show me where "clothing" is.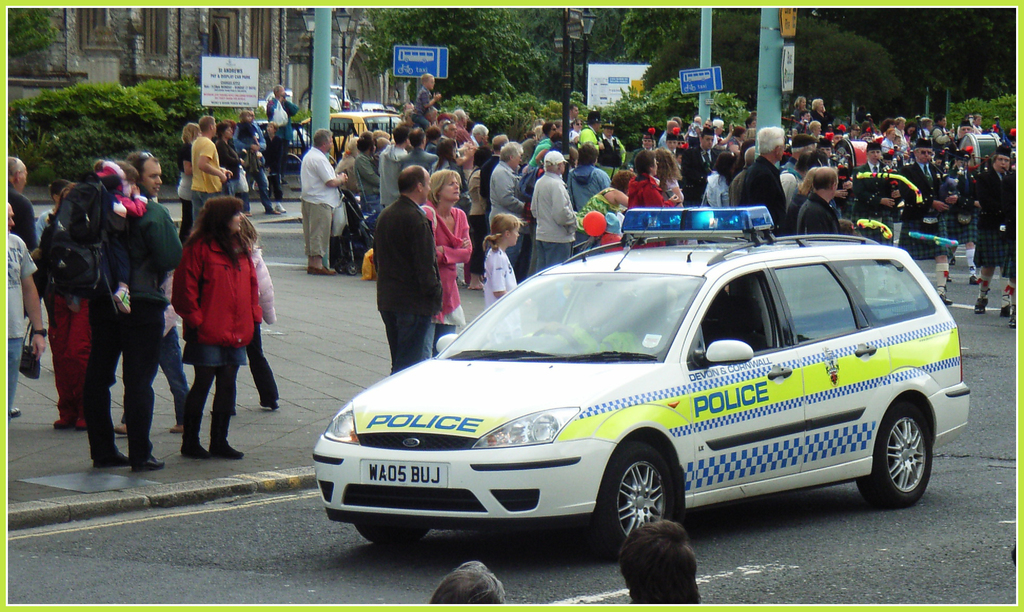
"clothing" is at [966, 165, 1021, 329].
